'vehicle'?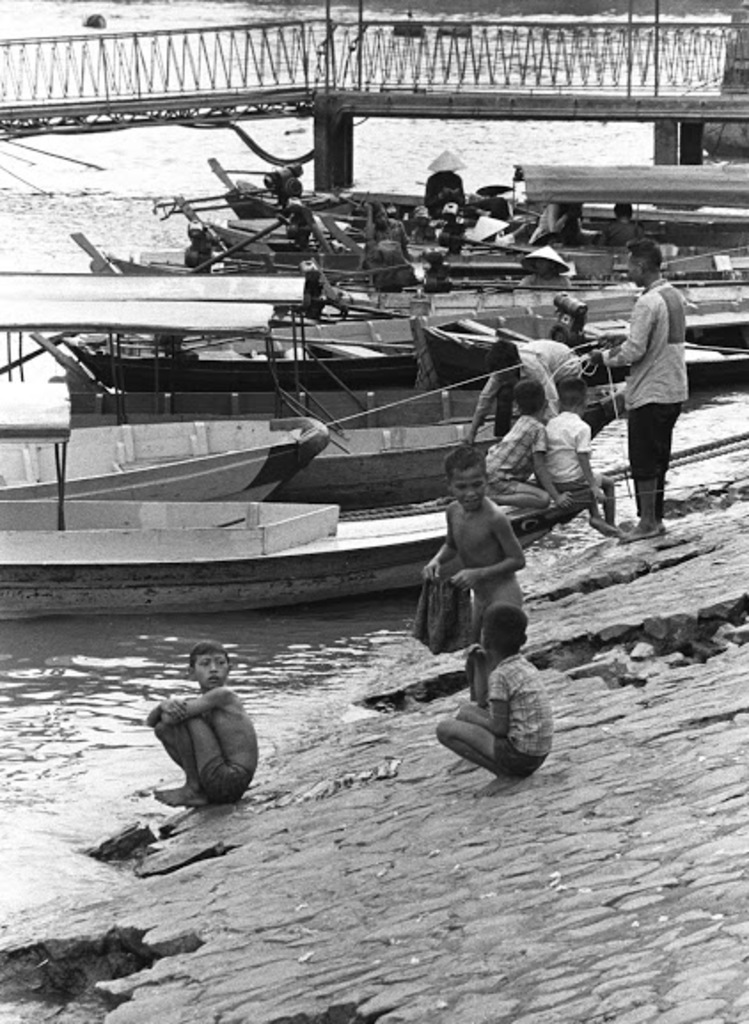
0/417/335/508
